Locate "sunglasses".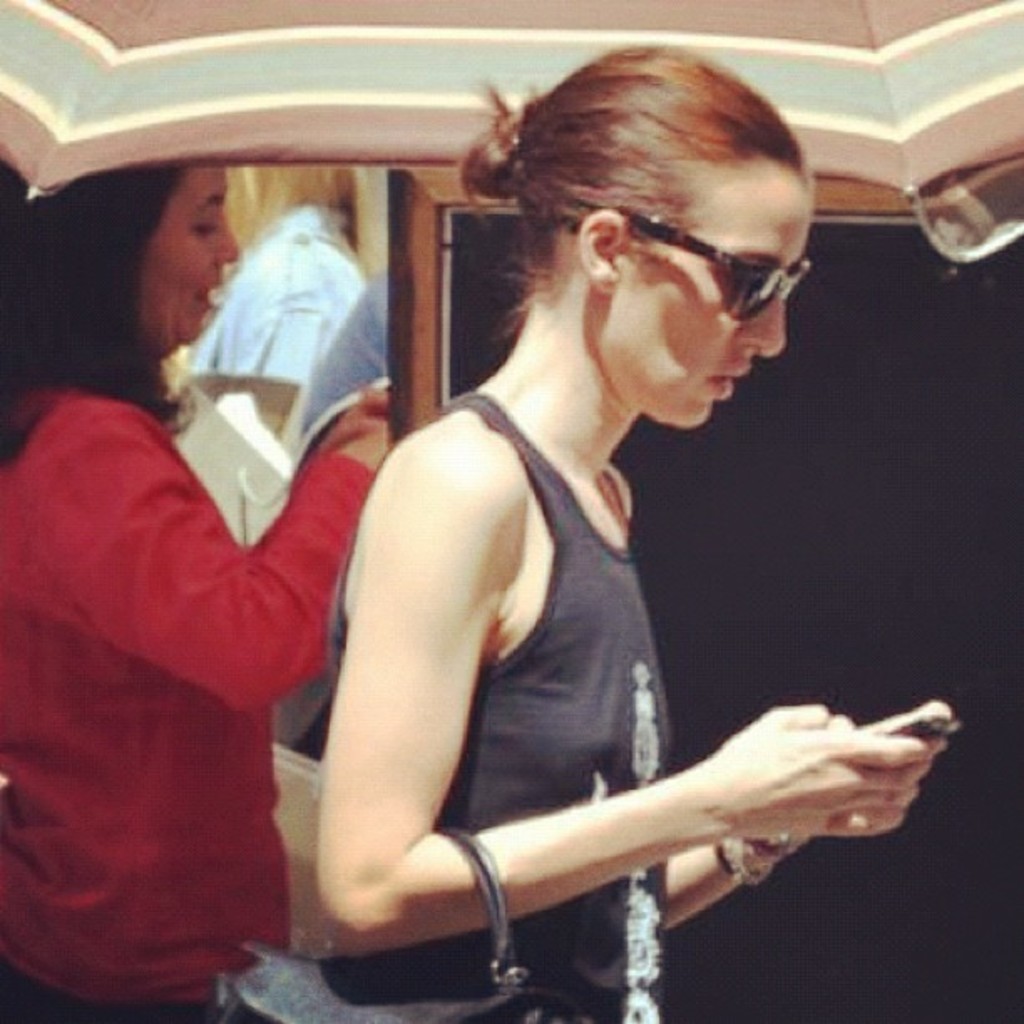
Bounding box: bbox(554, 189, 818, 326).
